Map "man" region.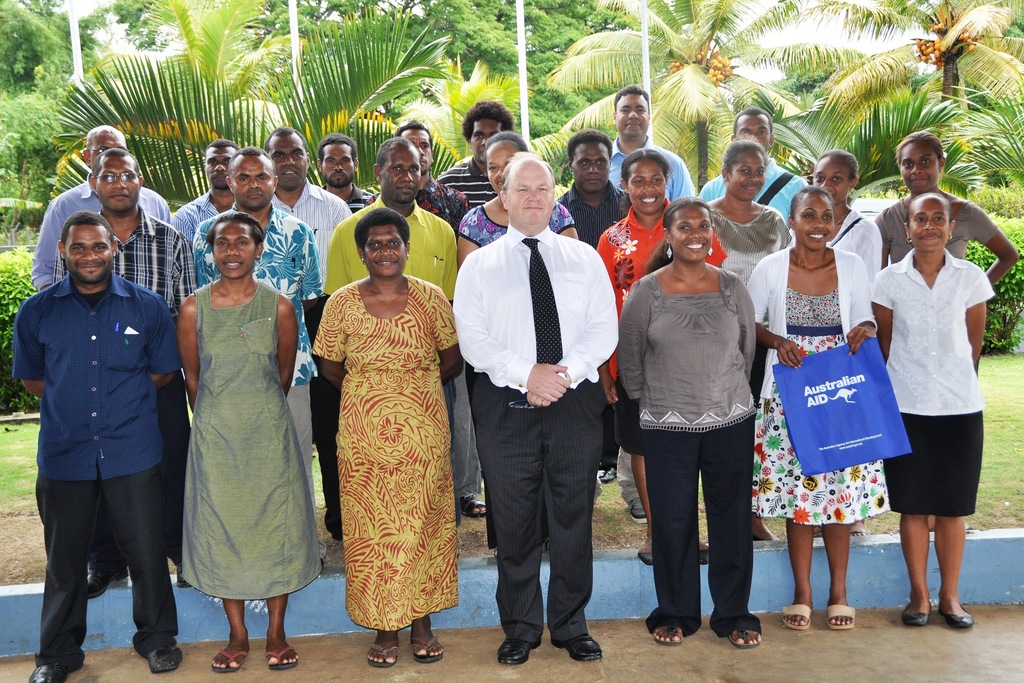
Mapped to bbox(366, 122, 488, 518).
